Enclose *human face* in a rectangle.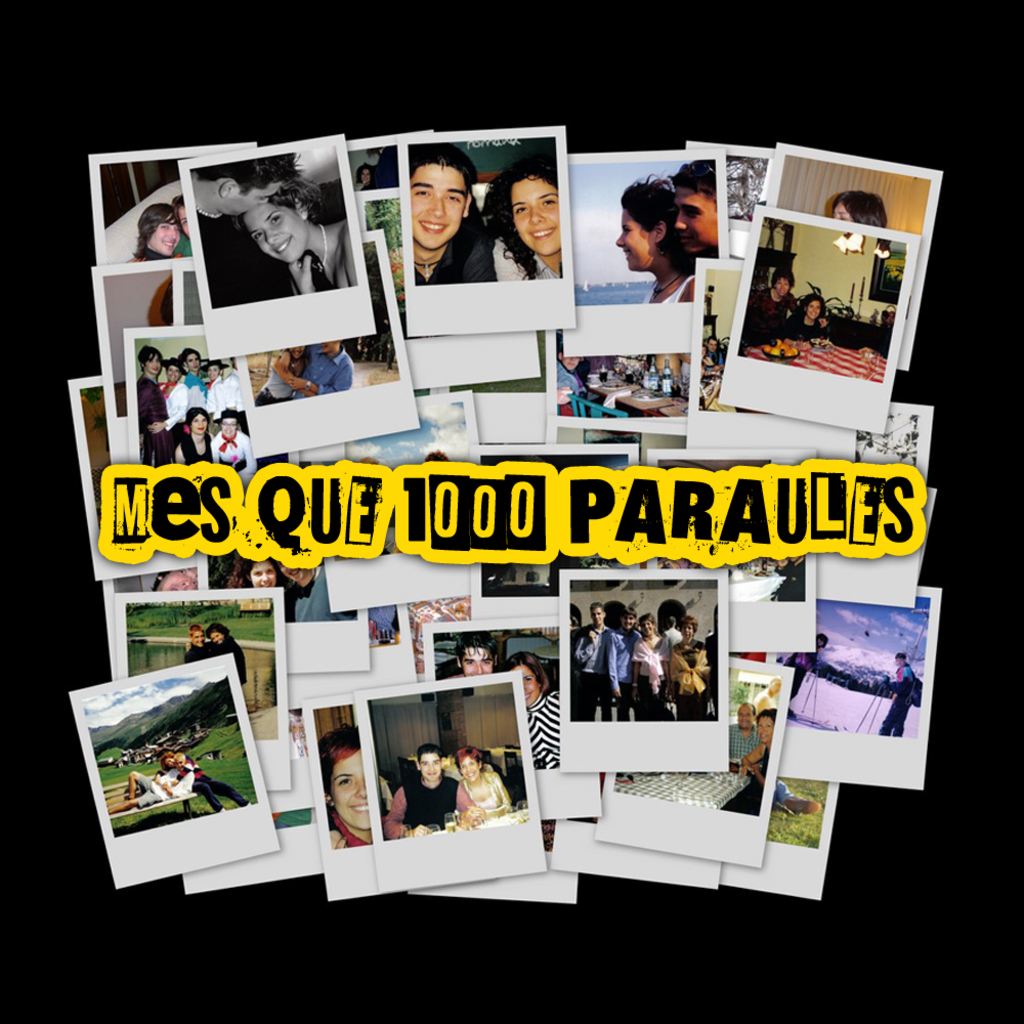
box(160, 752, 178, 762).
